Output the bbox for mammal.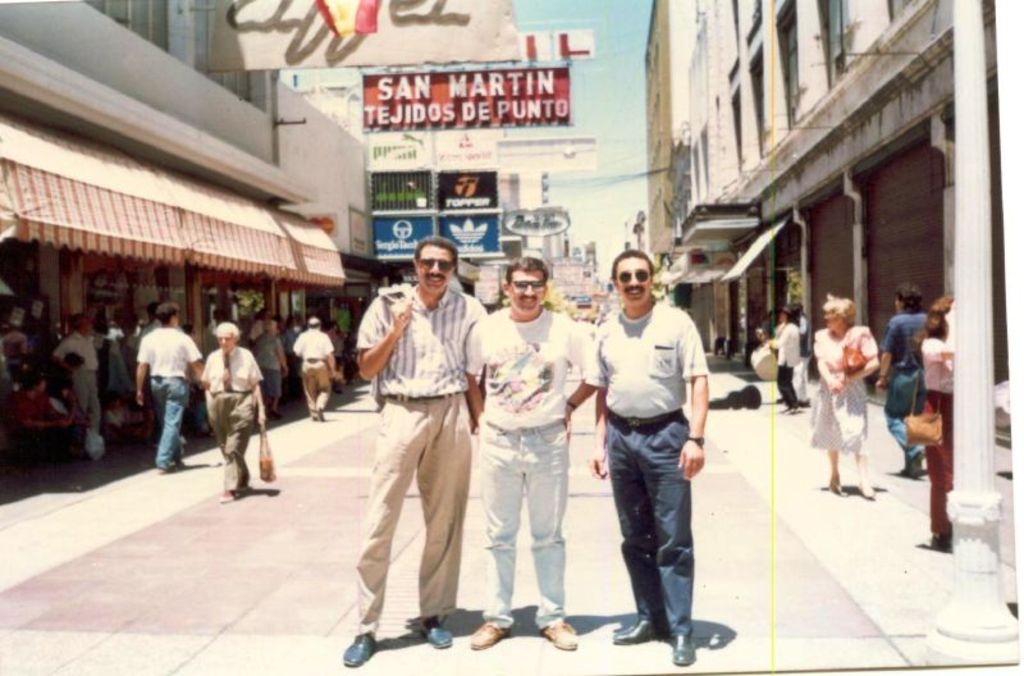
bbox(773, 305, 783, 402).
